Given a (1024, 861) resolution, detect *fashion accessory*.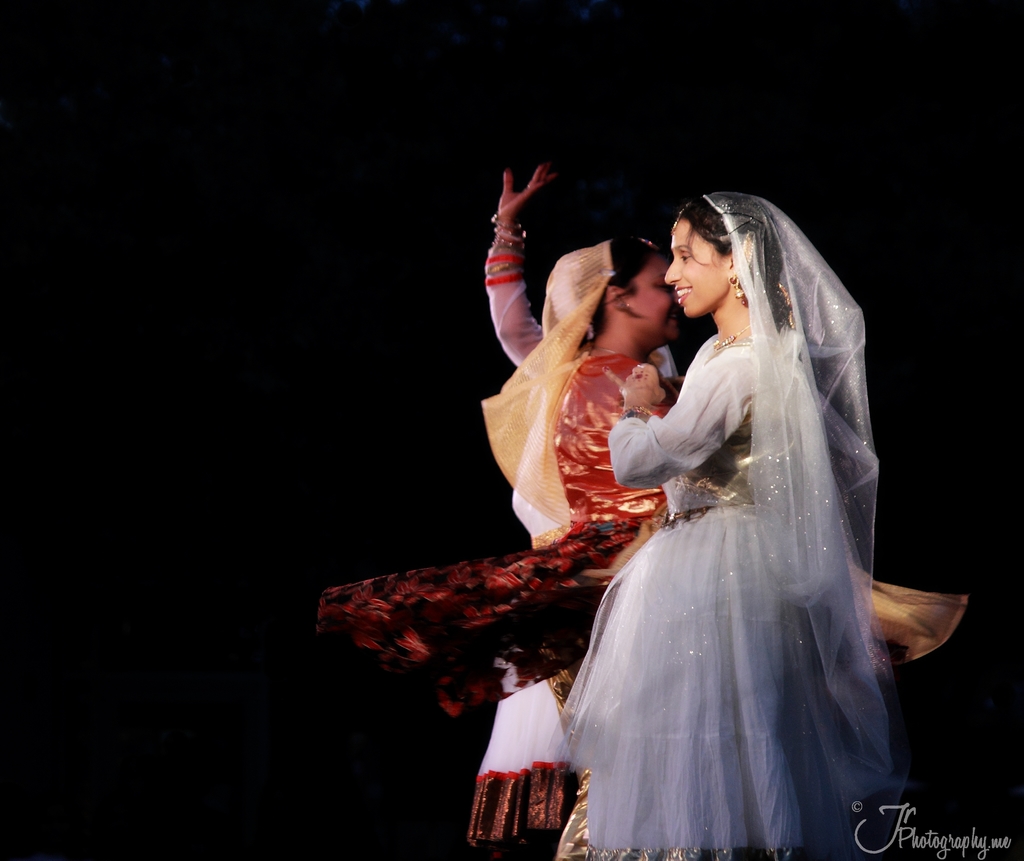
(744, 213, 765, 225).
